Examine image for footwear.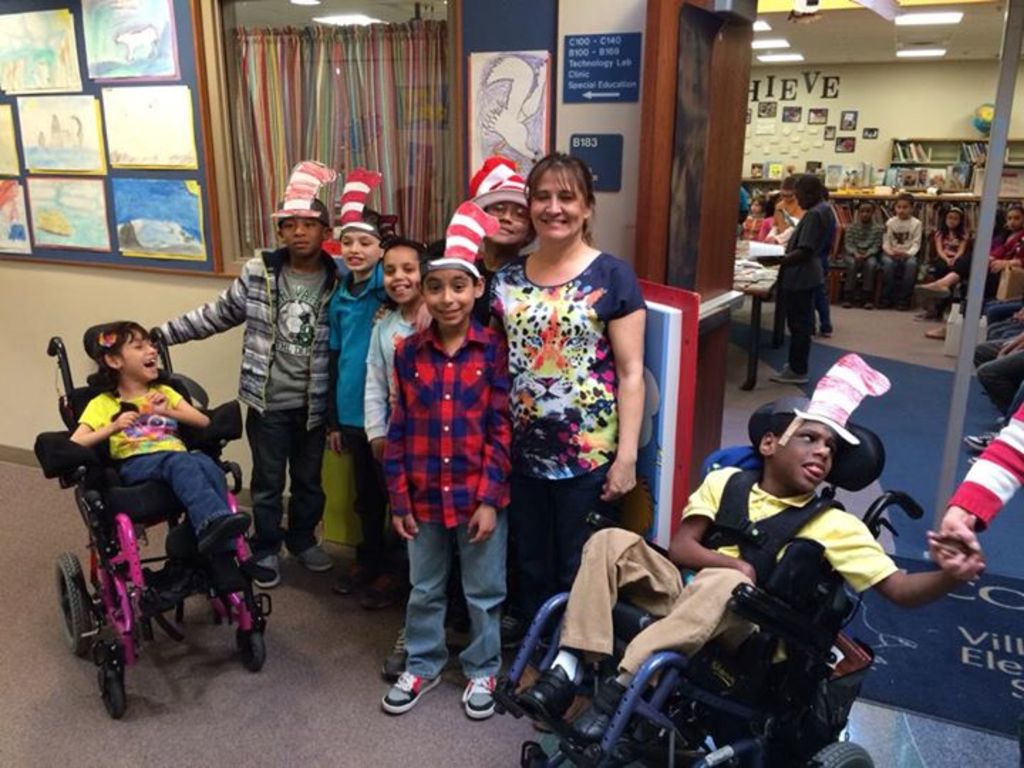
Examination result: <region>462, 673, 501, 714</region>.
